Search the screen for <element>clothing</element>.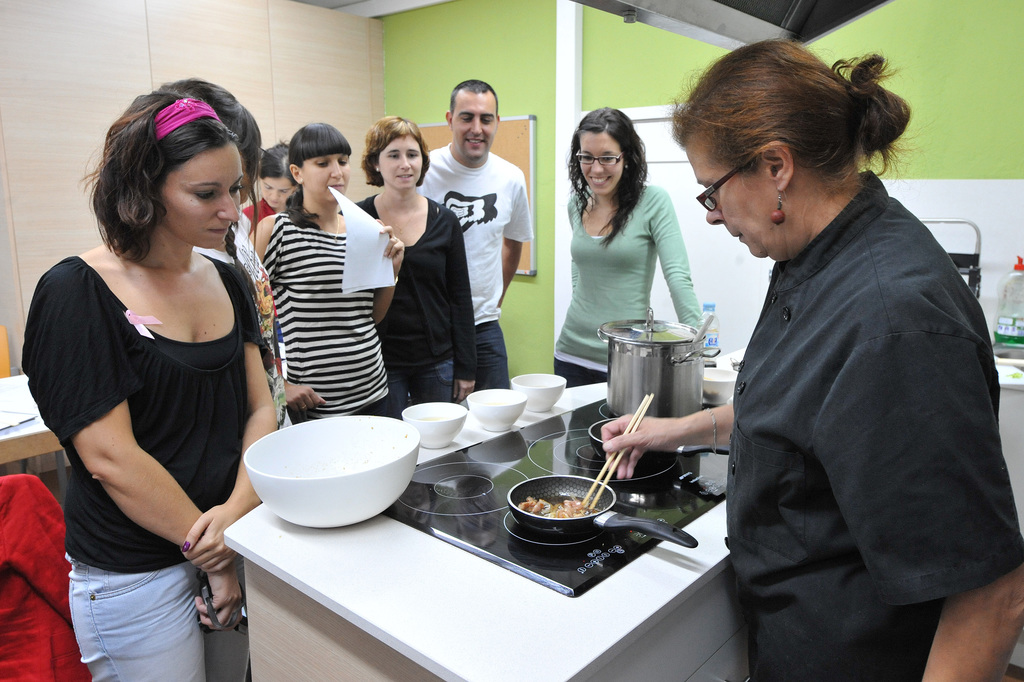
Found at x1=193, y1=225, x2=300, y2=428.
